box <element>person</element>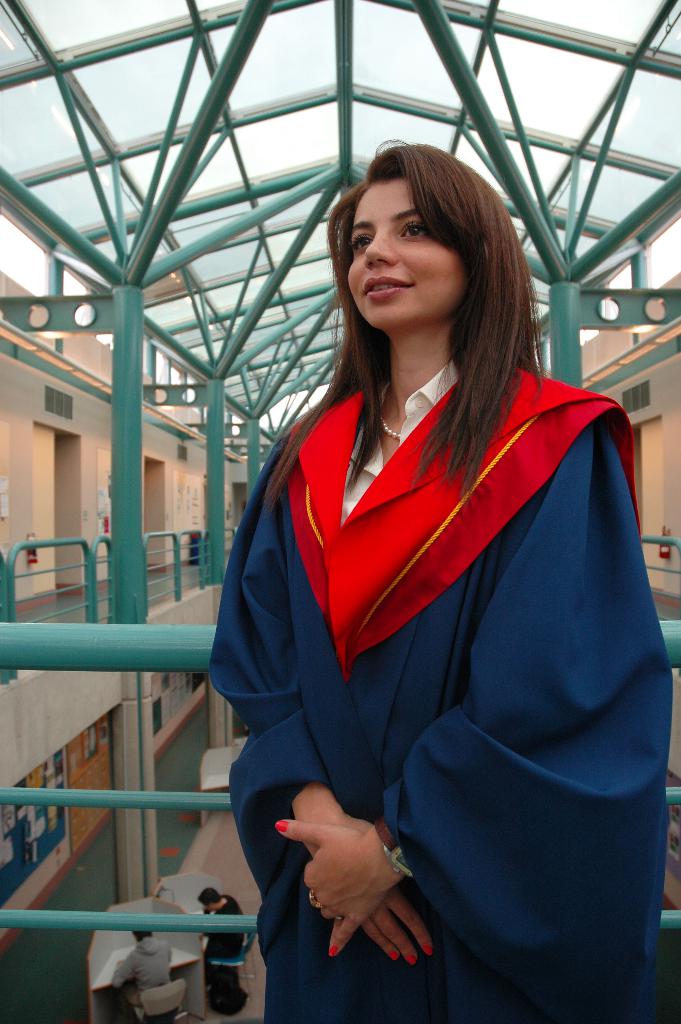
region(208, 136, 672, 1023)
